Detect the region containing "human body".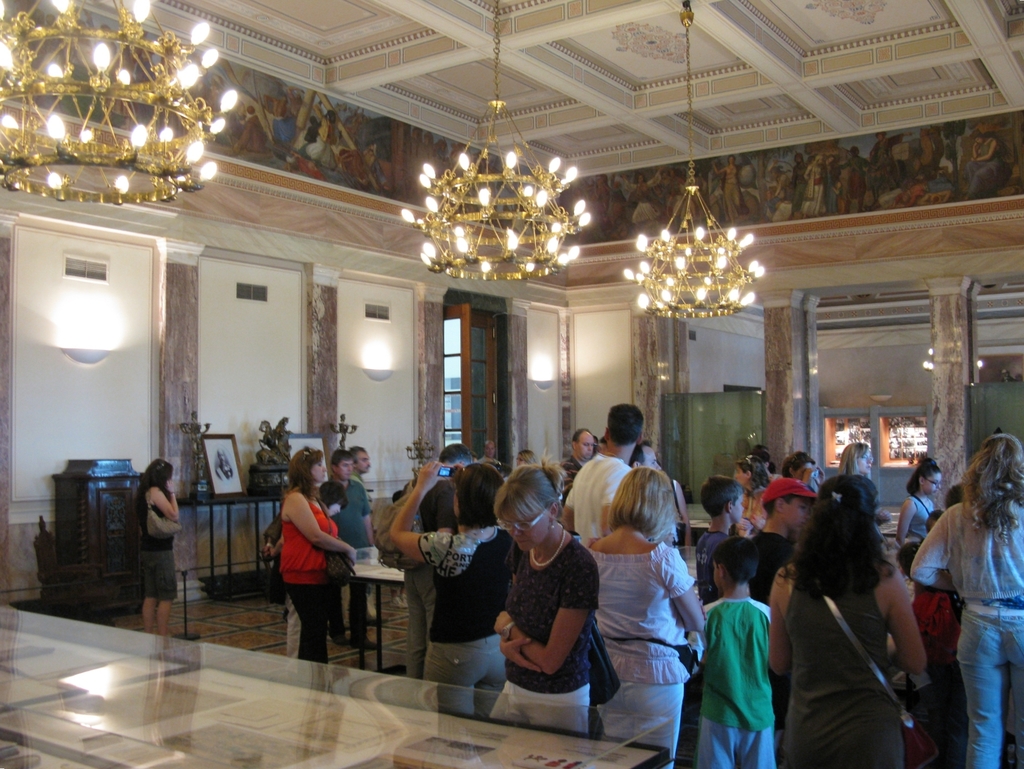
Rect(257, 442, 348, 671).
